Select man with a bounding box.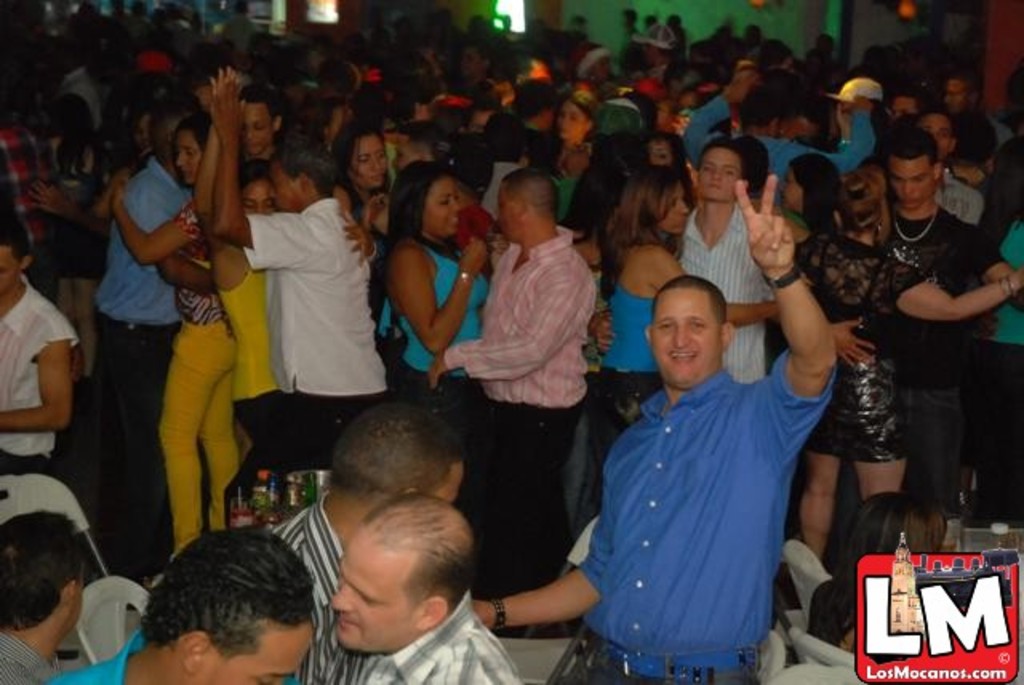
427,166,594,595.
